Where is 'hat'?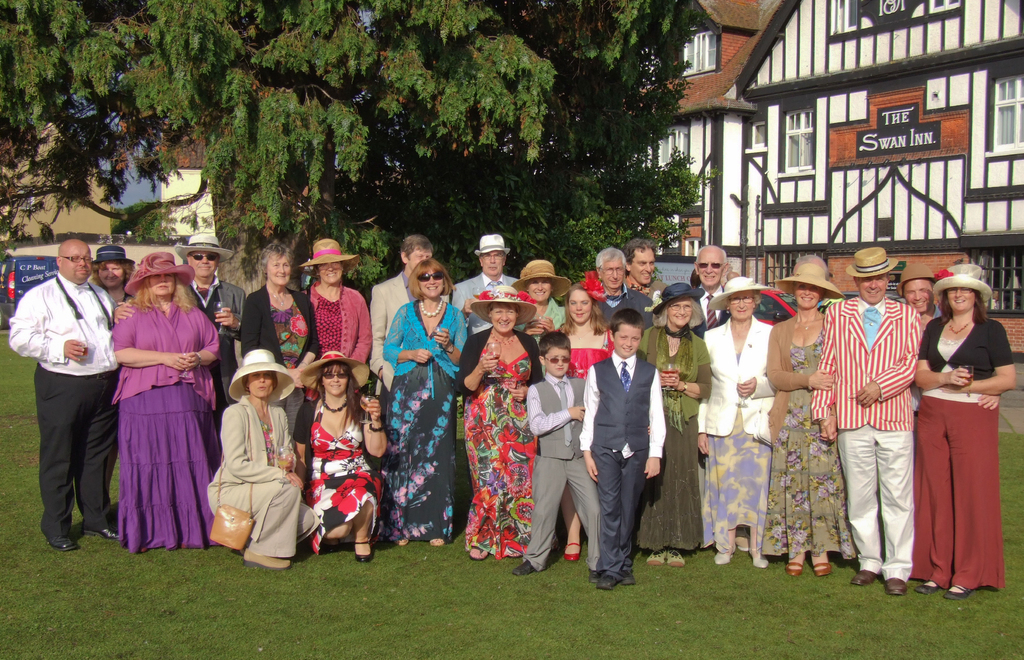
rect(775, 255, 840, 298).
